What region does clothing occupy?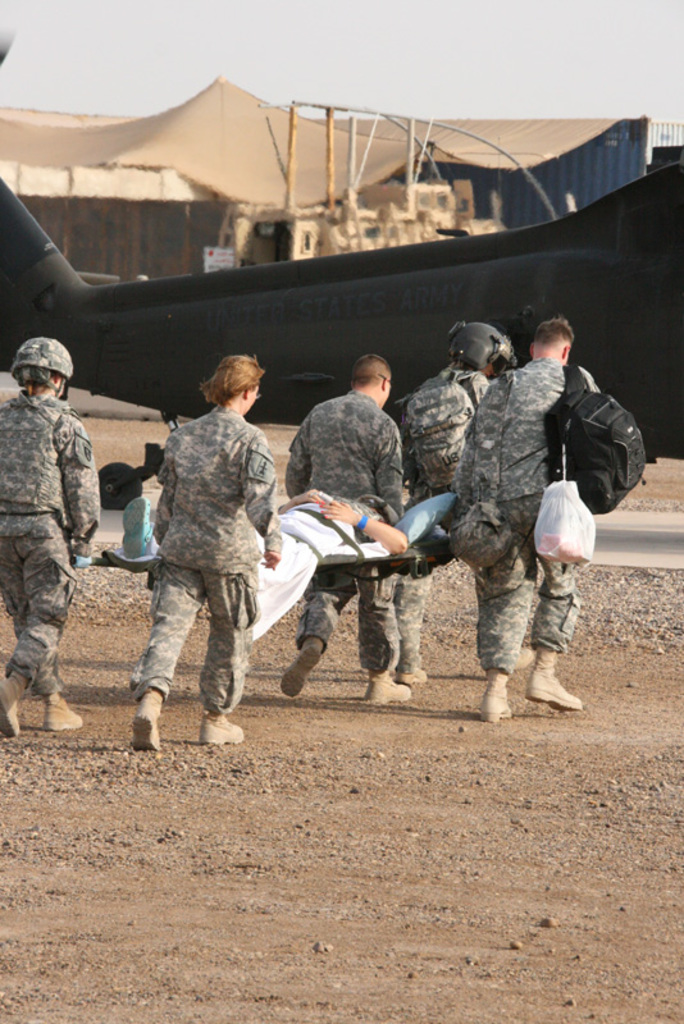
x1=128 y1=410 x2=283 y2=719.
